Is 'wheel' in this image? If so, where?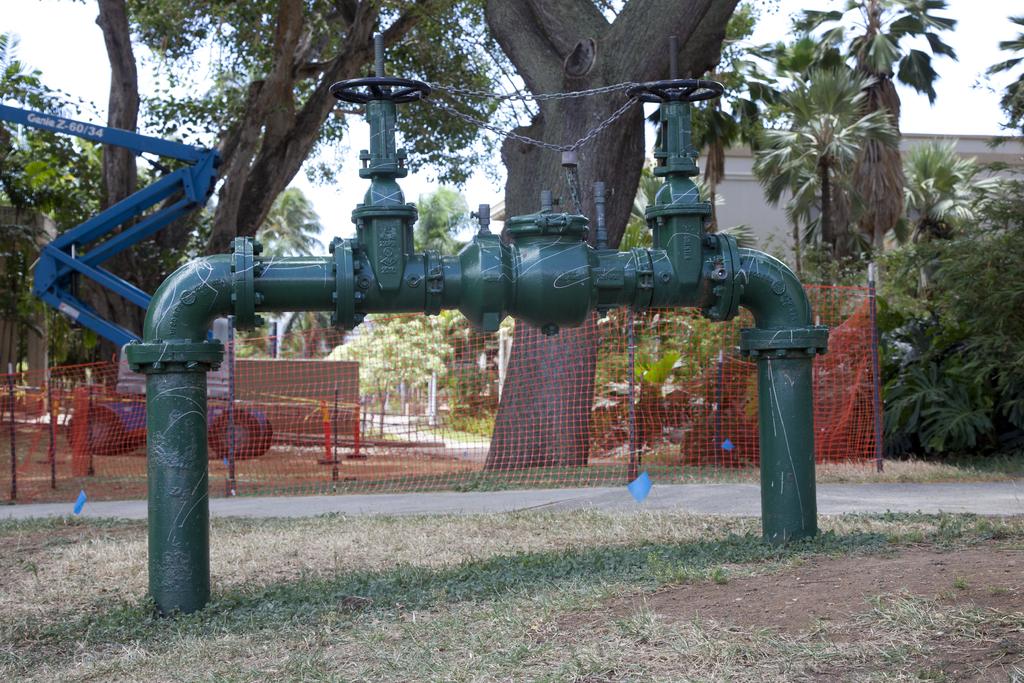
Yes, at locate(627, 79, 723, 104).
